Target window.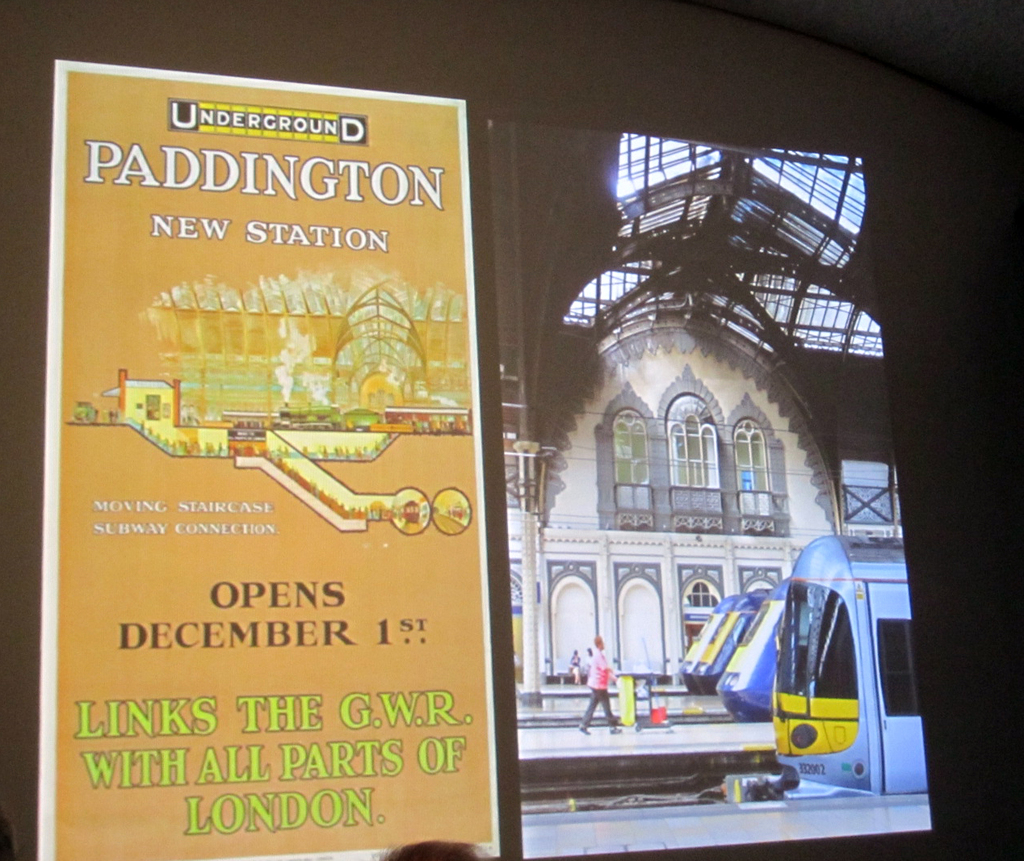
Target region: (left=688, top=572, right=734, bottom=609).
